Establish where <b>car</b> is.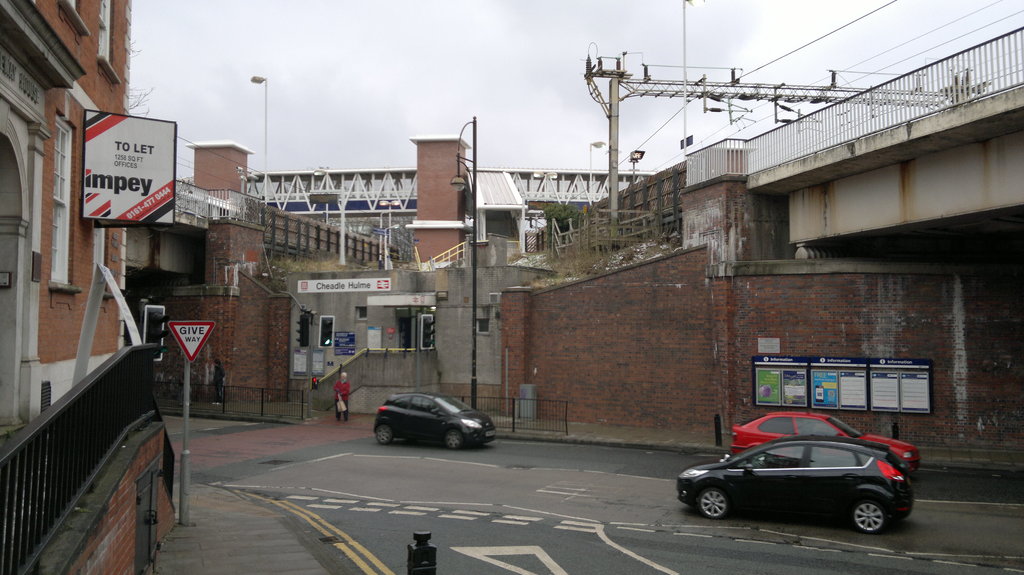
Established at x1=675, y1=432, x2=914, y2=534.
